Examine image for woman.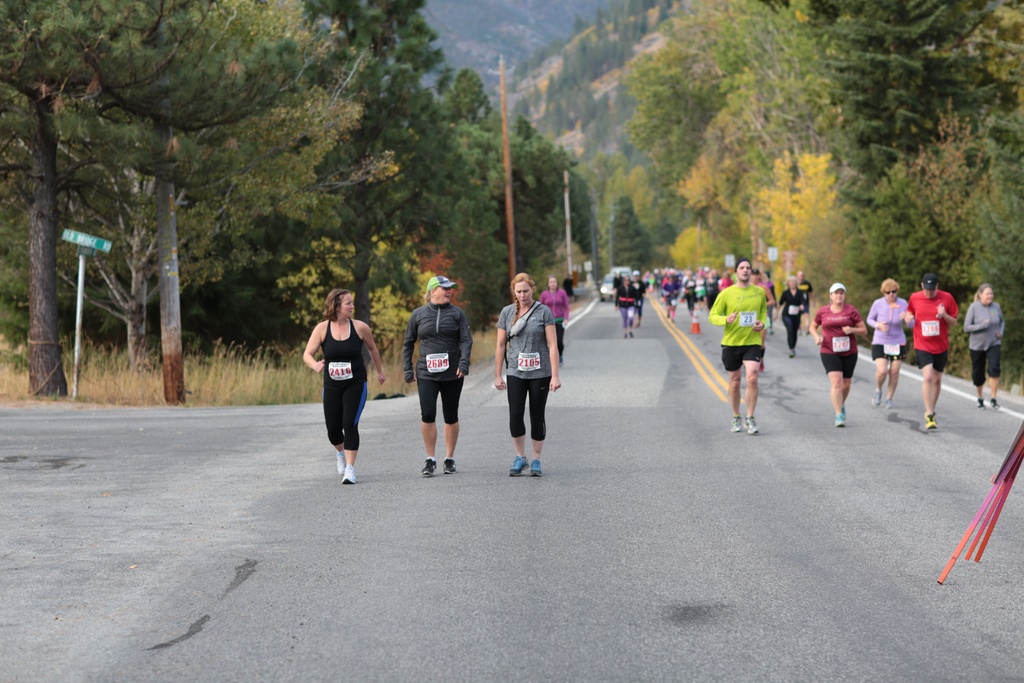
Examination result: left=748, top=272, right=774, bottom=302.
